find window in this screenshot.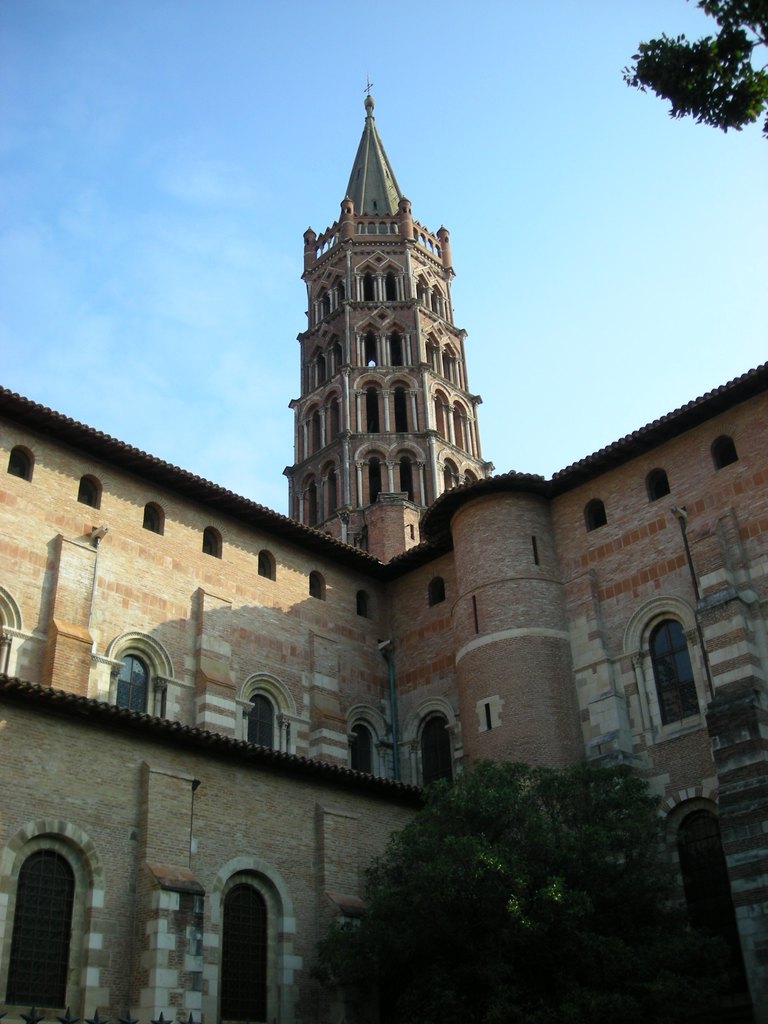
The bounding box for window is l=145, t=500, r=166, b=541.
